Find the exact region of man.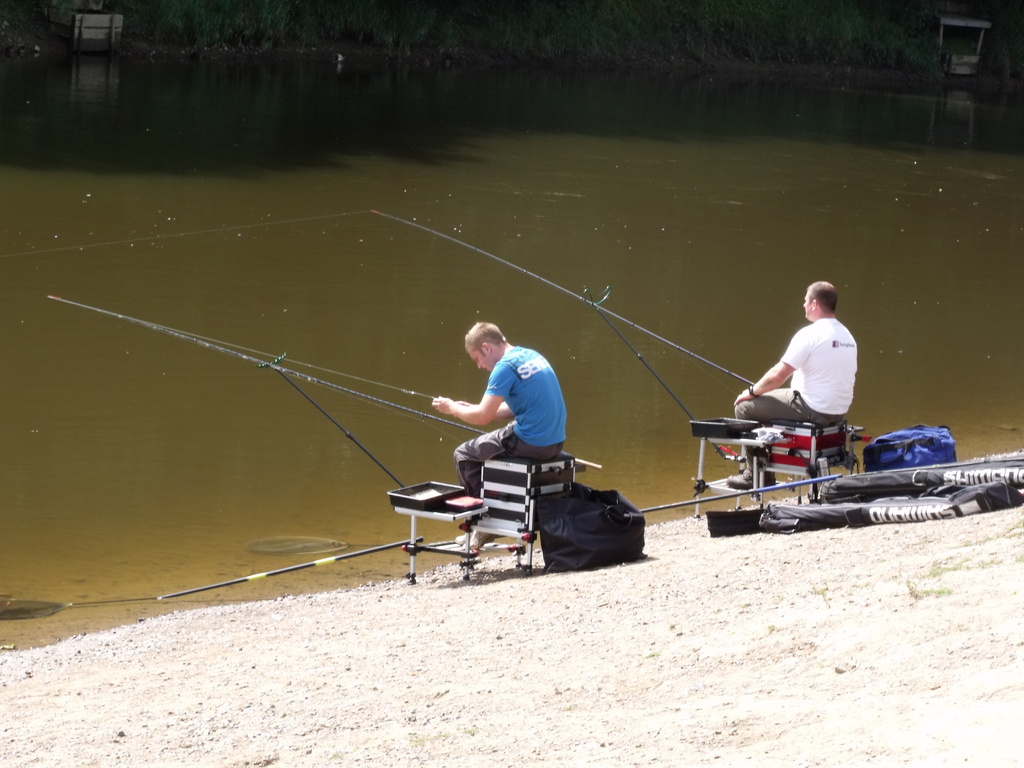
Exact region: (left=431, top=329, right=591, bottom=515).
